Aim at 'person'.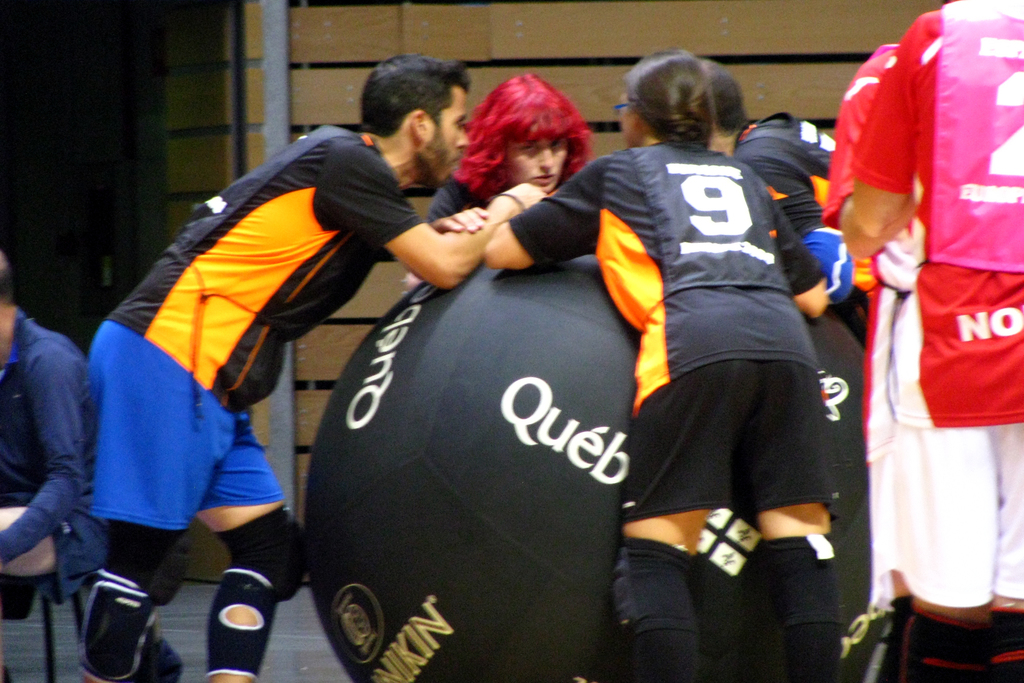
Aimed at detection(553, 63, 875, 646).
